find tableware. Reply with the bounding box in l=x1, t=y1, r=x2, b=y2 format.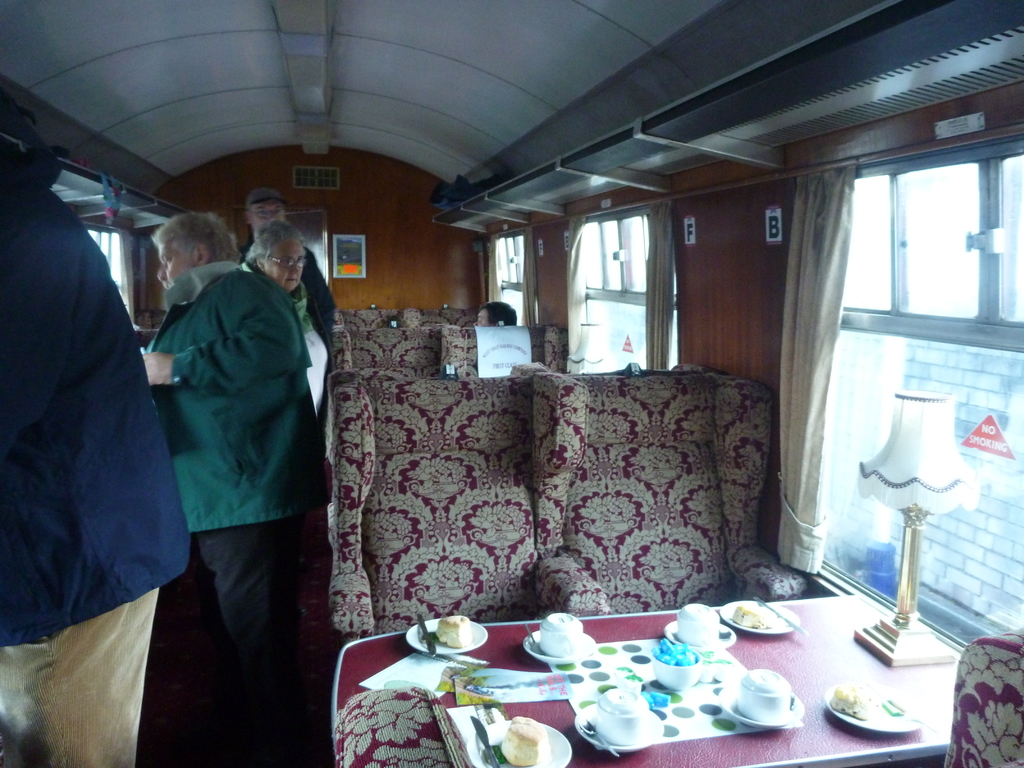
l=890, t=696, r=953, b=737.
